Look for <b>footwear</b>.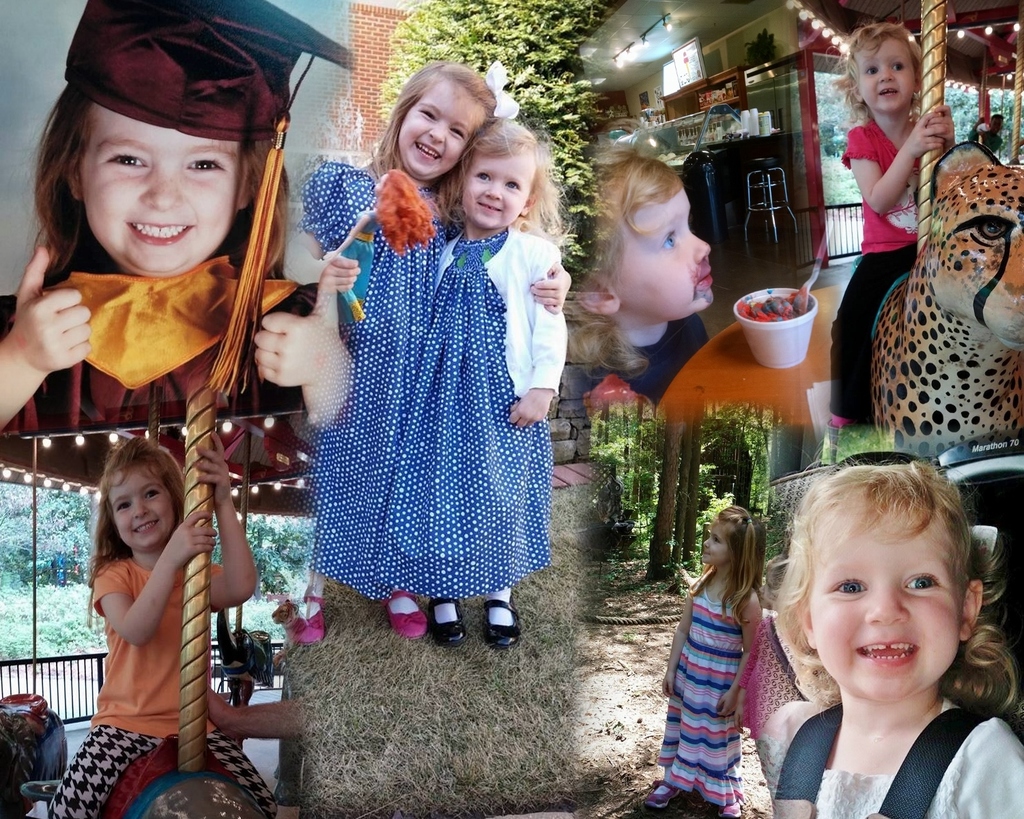
Found: <box>295,586,326,640</box>.
